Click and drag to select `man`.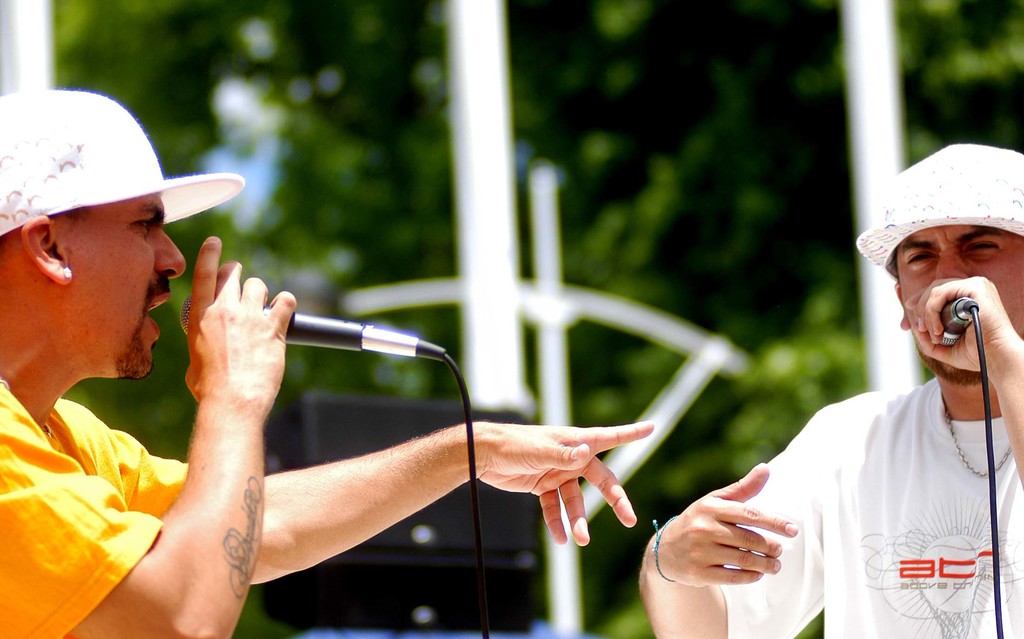
Selection: [0,83,655,638].
